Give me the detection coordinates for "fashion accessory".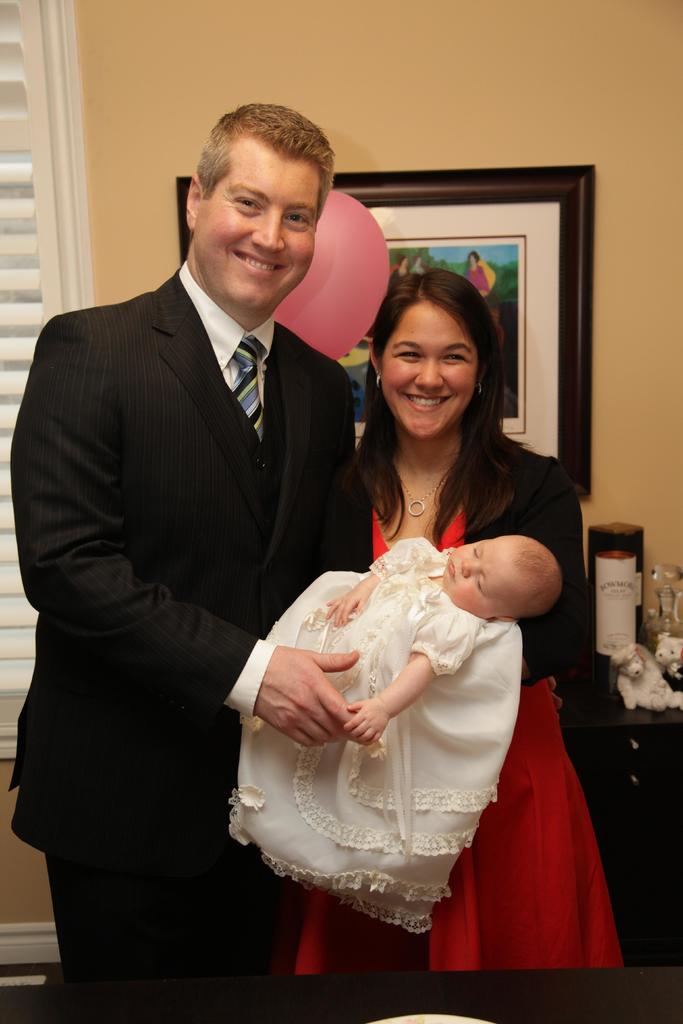
select_region(397, 470, 447, 519).
